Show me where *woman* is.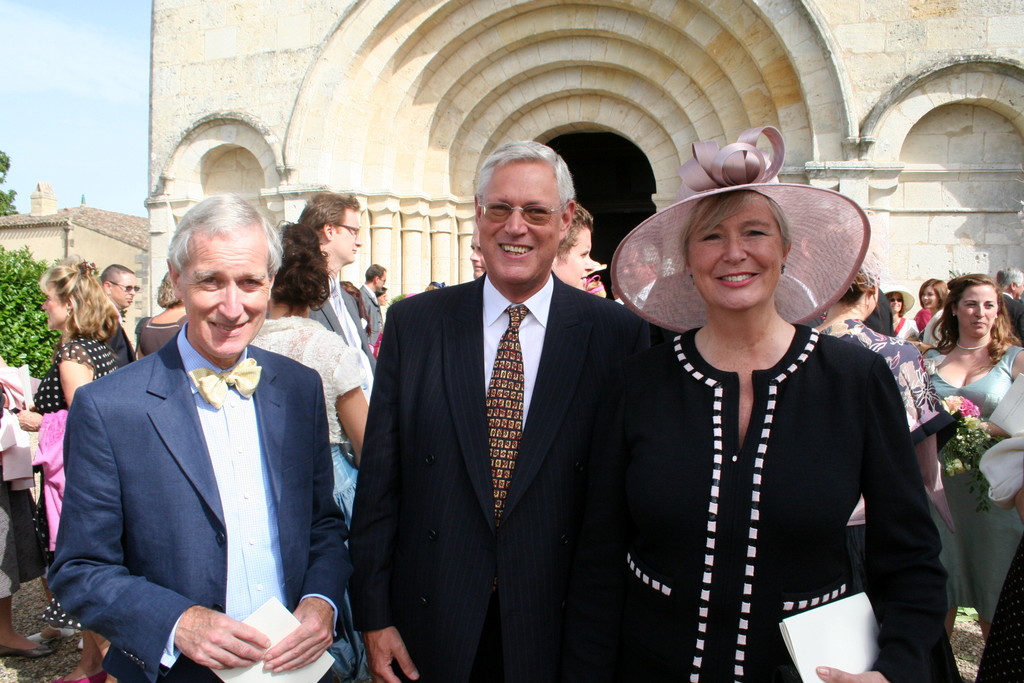
*woman* is at {"x1": 15, "y1": 257, "x2": 120, "y2": 682}.
